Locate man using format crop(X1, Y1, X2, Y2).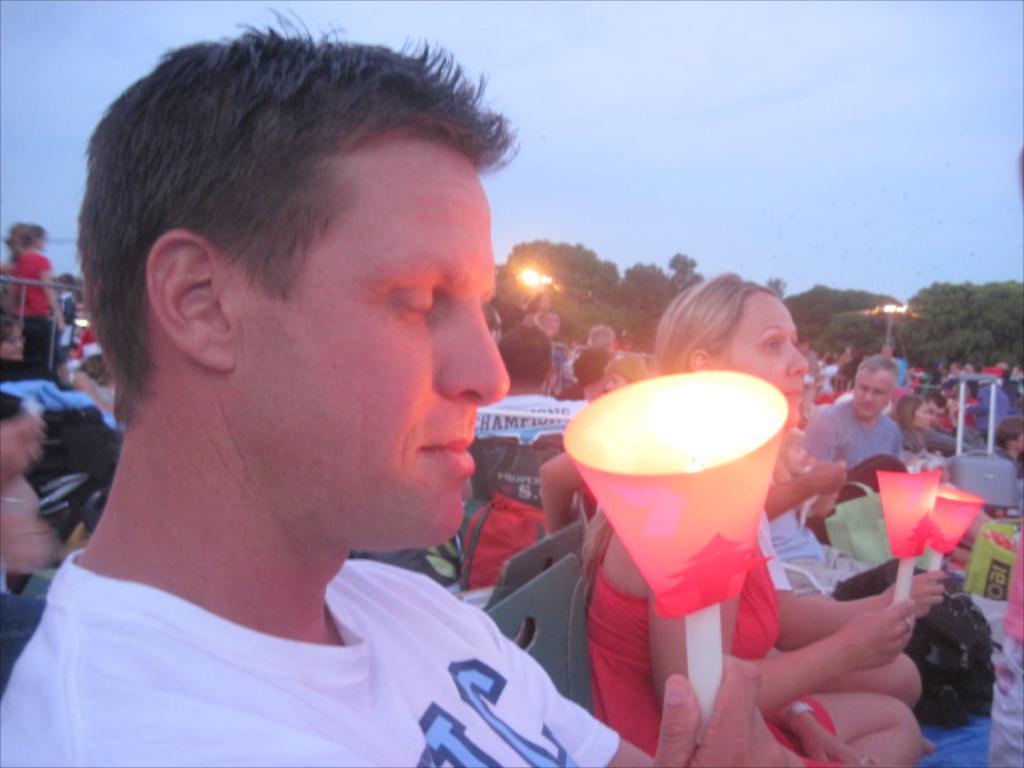
crop(477, 322, 590, 512).
